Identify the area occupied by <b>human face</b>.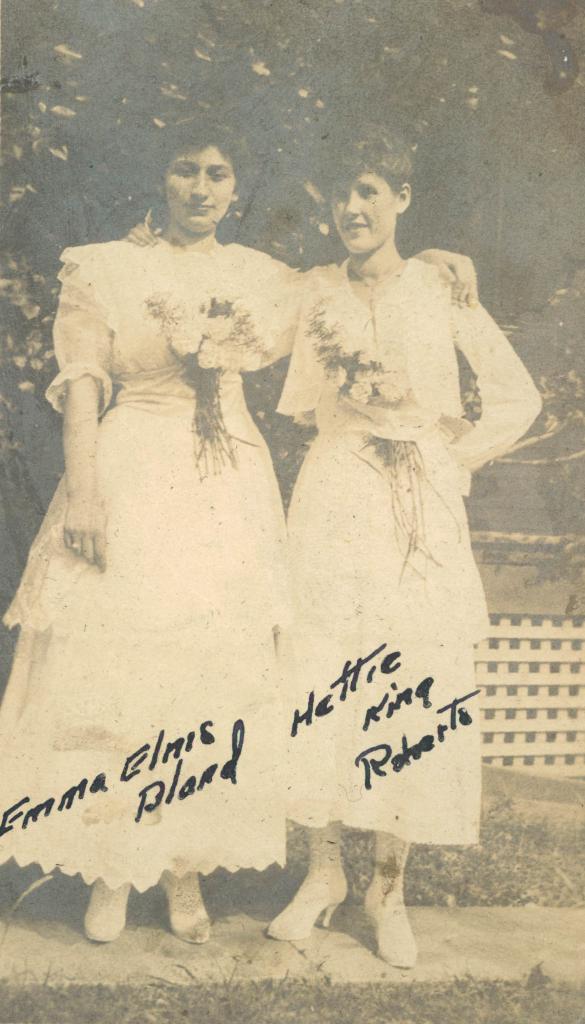
Area: 163 145 238 227.
